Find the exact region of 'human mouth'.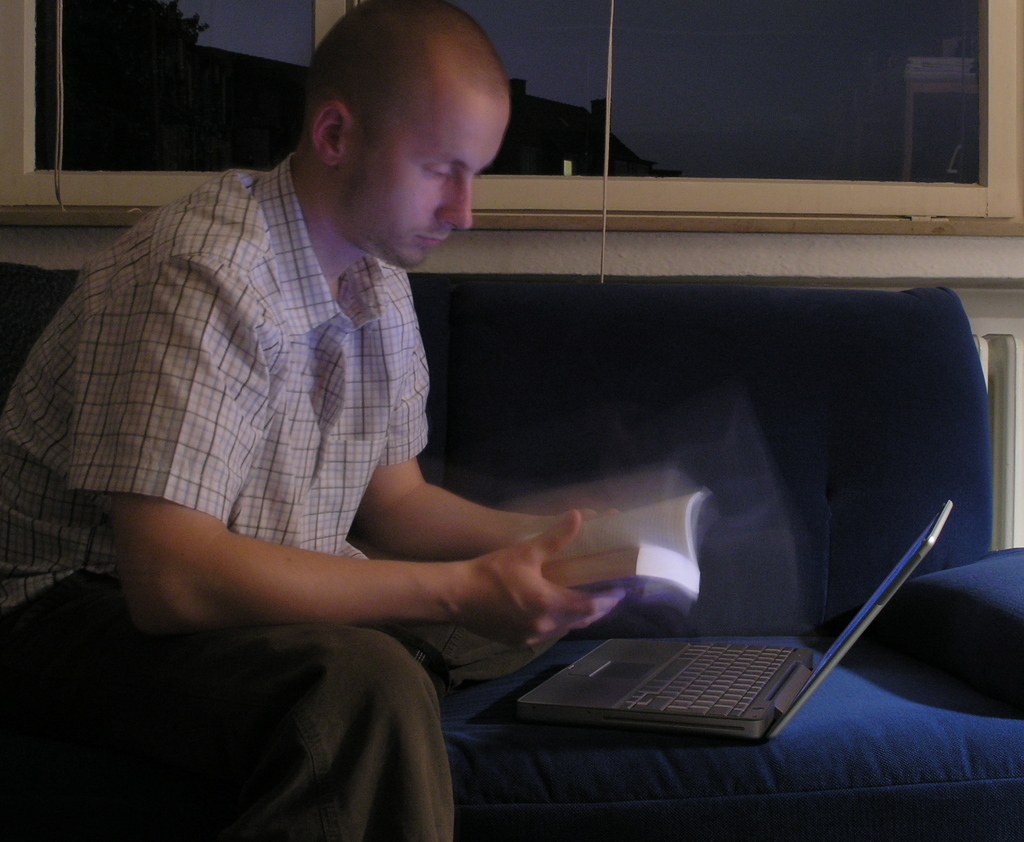
Exact region: <box>424,230,451,253</box>.
